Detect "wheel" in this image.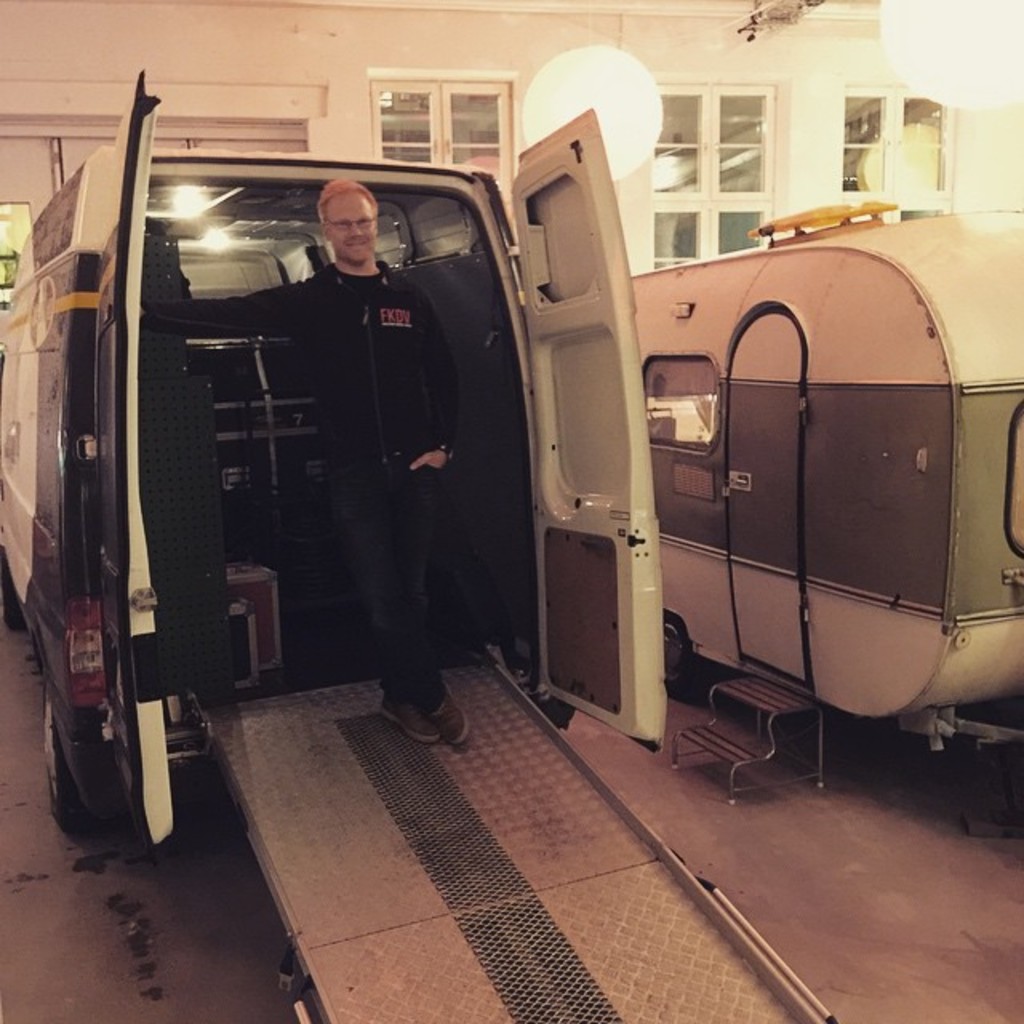
Detection: Rect(662, 613, 707, 694).
